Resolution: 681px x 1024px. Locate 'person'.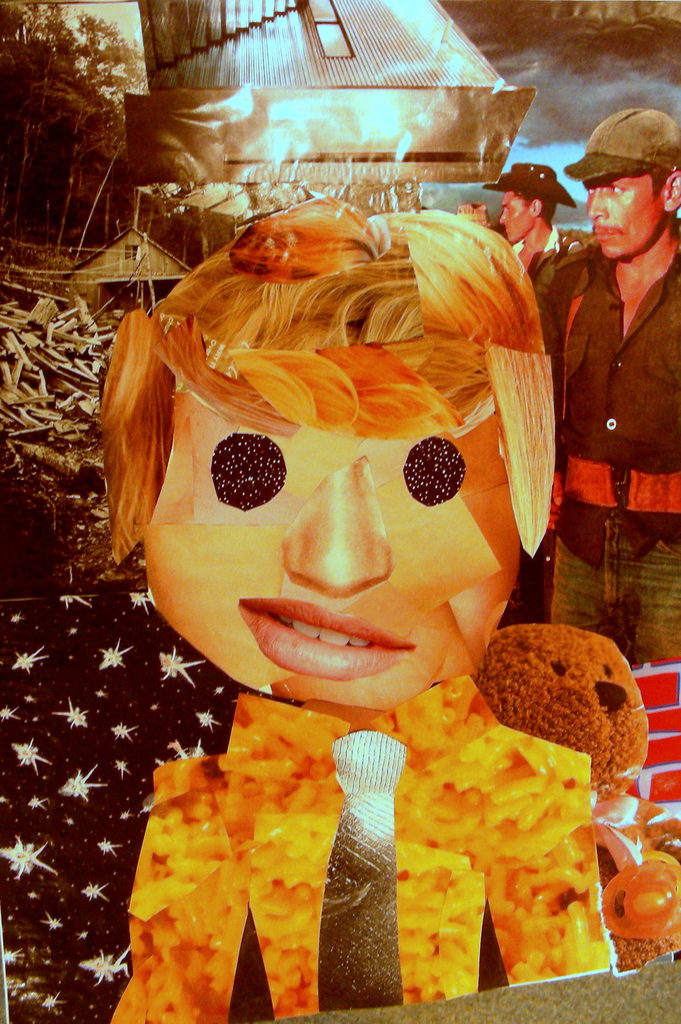
bbox(532, 109, 680, 666).
